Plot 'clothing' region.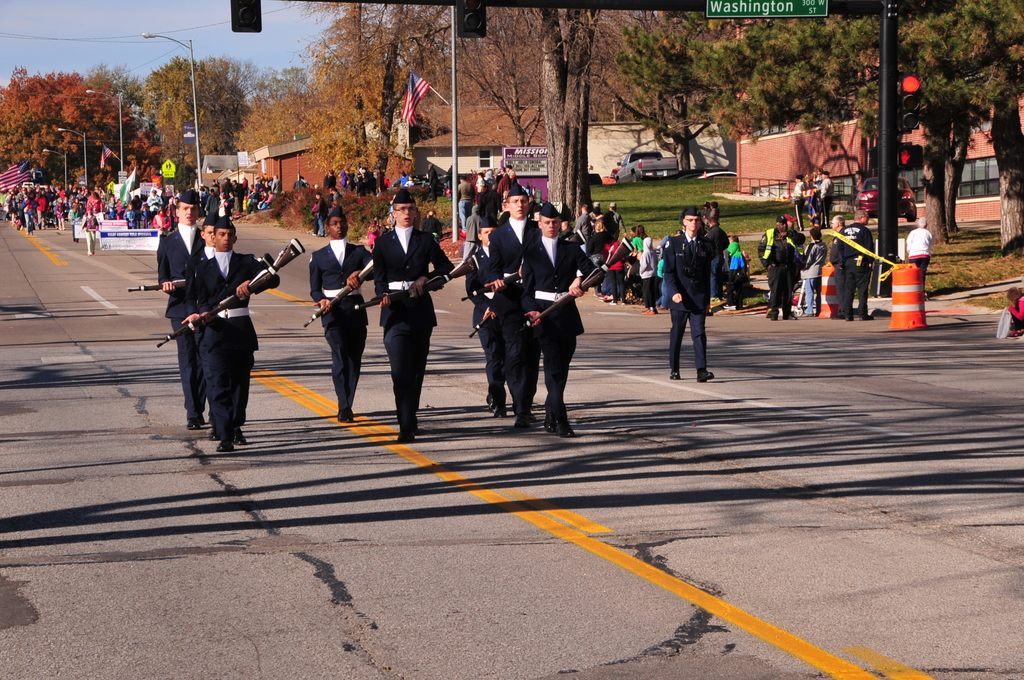
Plotted at detection(831, 231, 844, 304).
